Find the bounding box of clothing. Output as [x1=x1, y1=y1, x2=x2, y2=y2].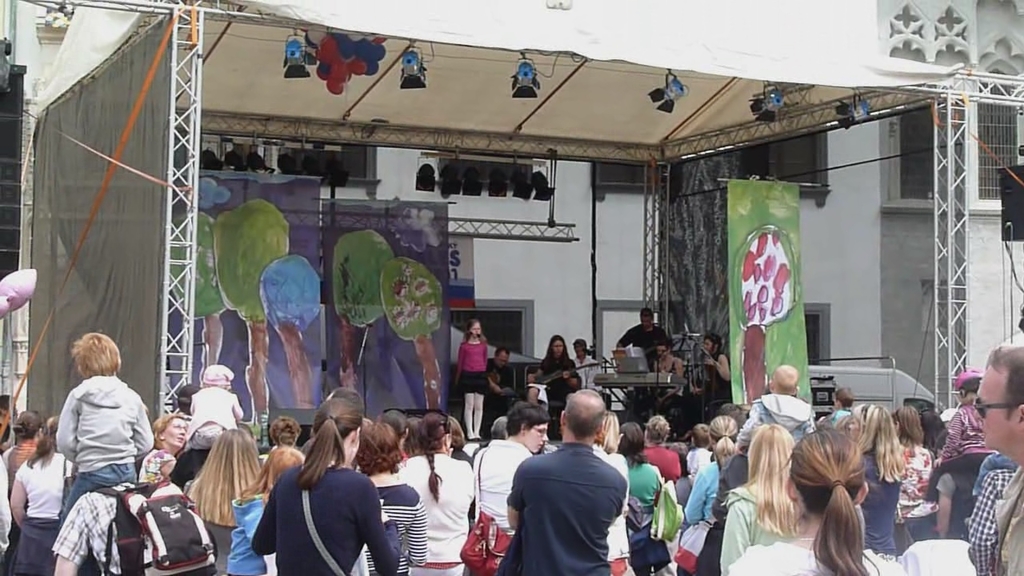
[x1=727, y1=538, x2=910, y2=575].
